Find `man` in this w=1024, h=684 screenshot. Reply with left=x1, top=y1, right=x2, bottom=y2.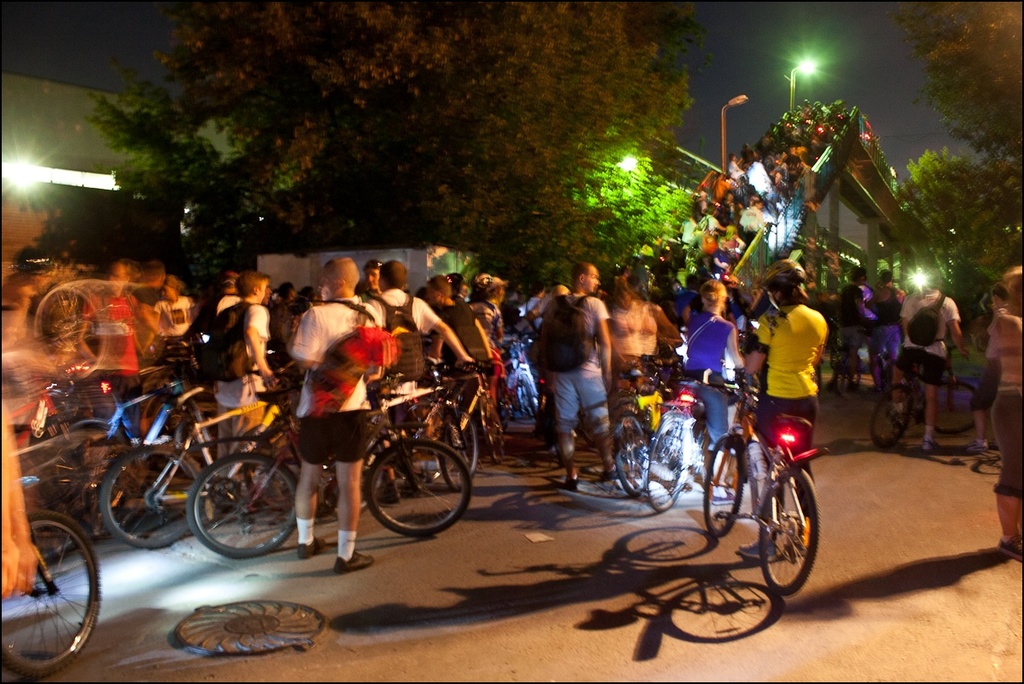
left=61, top=257, right=166, bottom=462.
